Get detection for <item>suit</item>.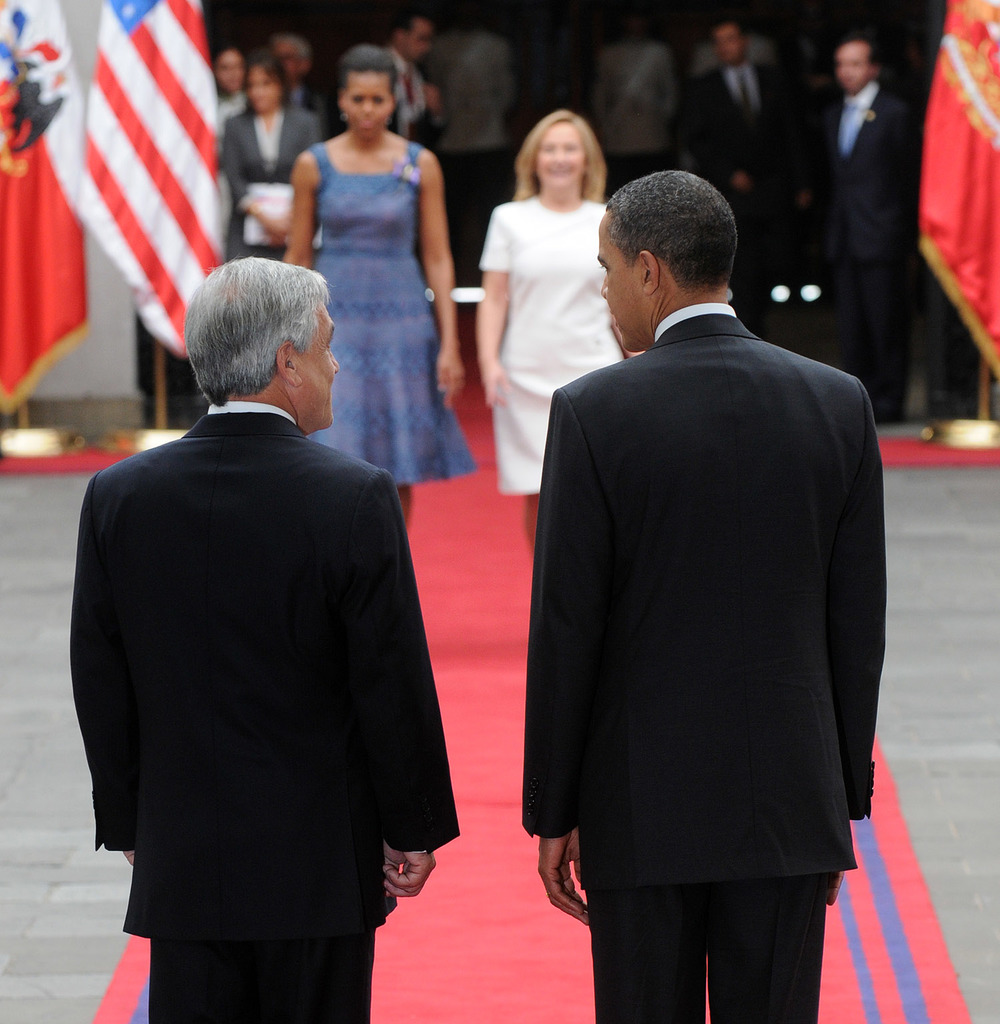
Detection: {"left": 61, "top": 281, "right": 474, "bottom": 1004}.
